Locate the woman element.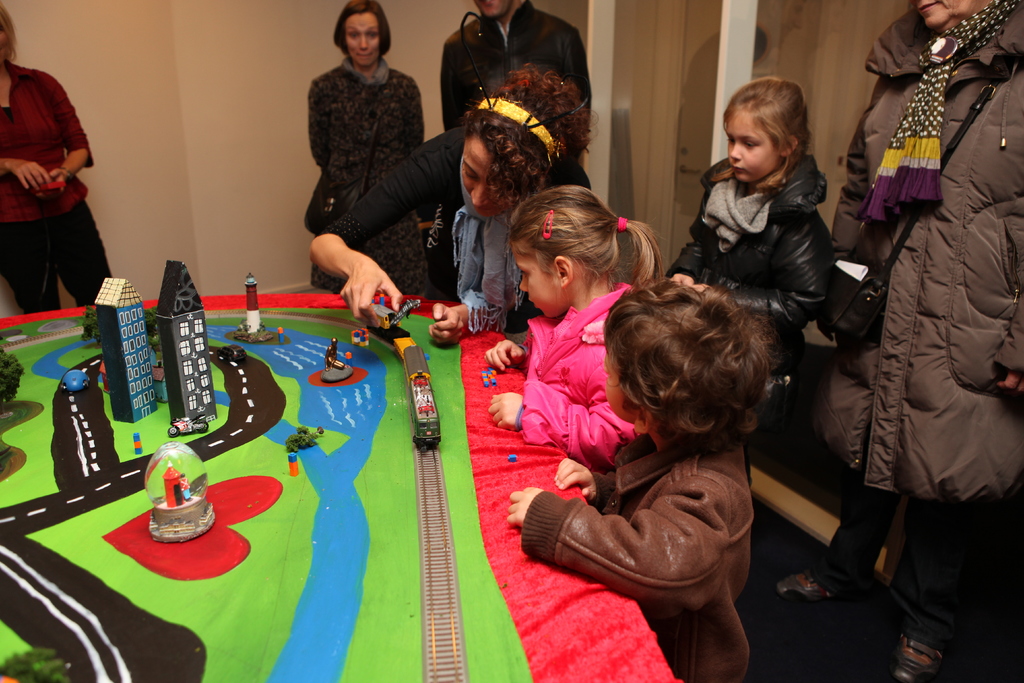
Element bbox: l=0, t=0, r=118, b=317.
